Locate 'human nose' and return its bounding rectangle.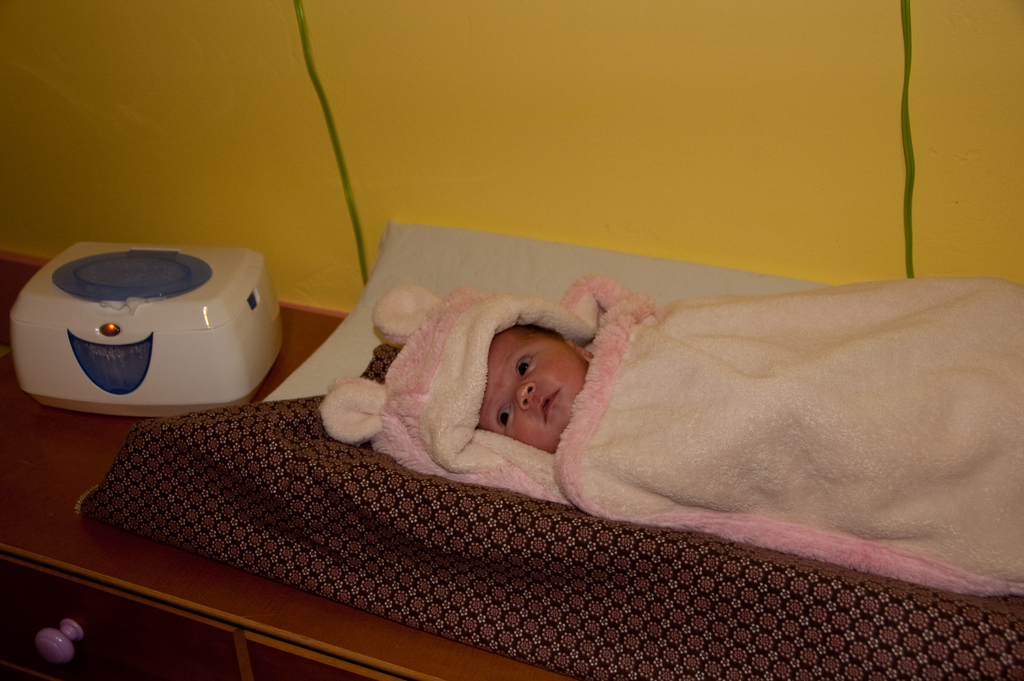
(x1=511, y1=382, x2=537, y2=413).
